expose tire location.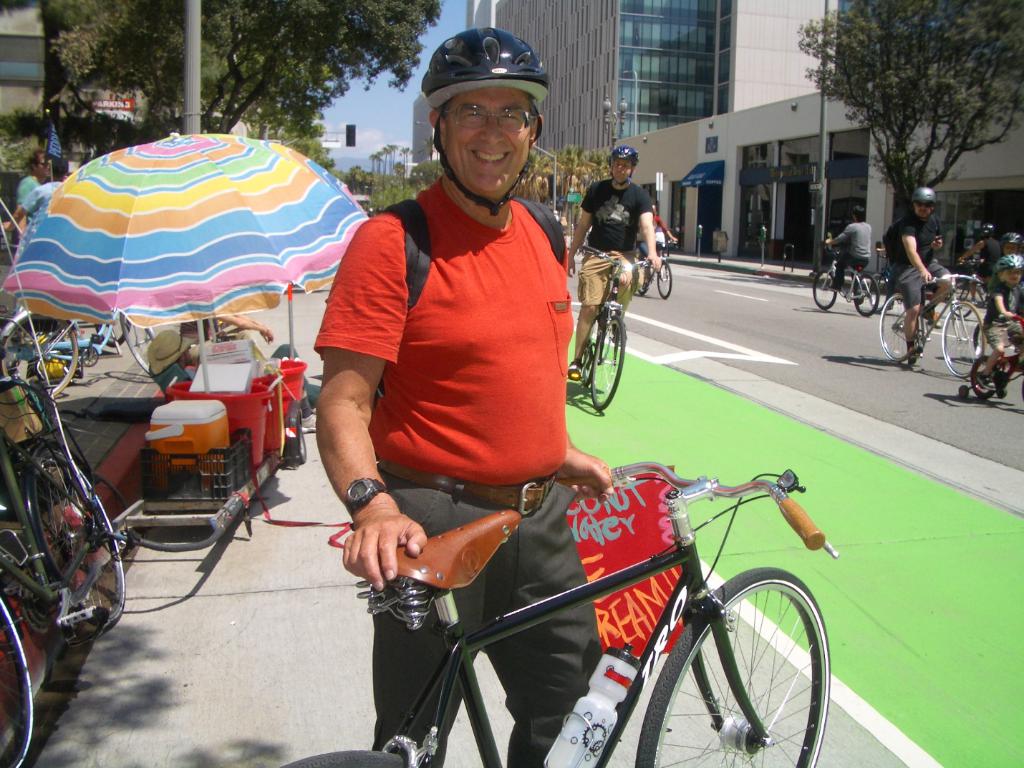
Exposed at <region>655, 262, 672, 299</region>.
